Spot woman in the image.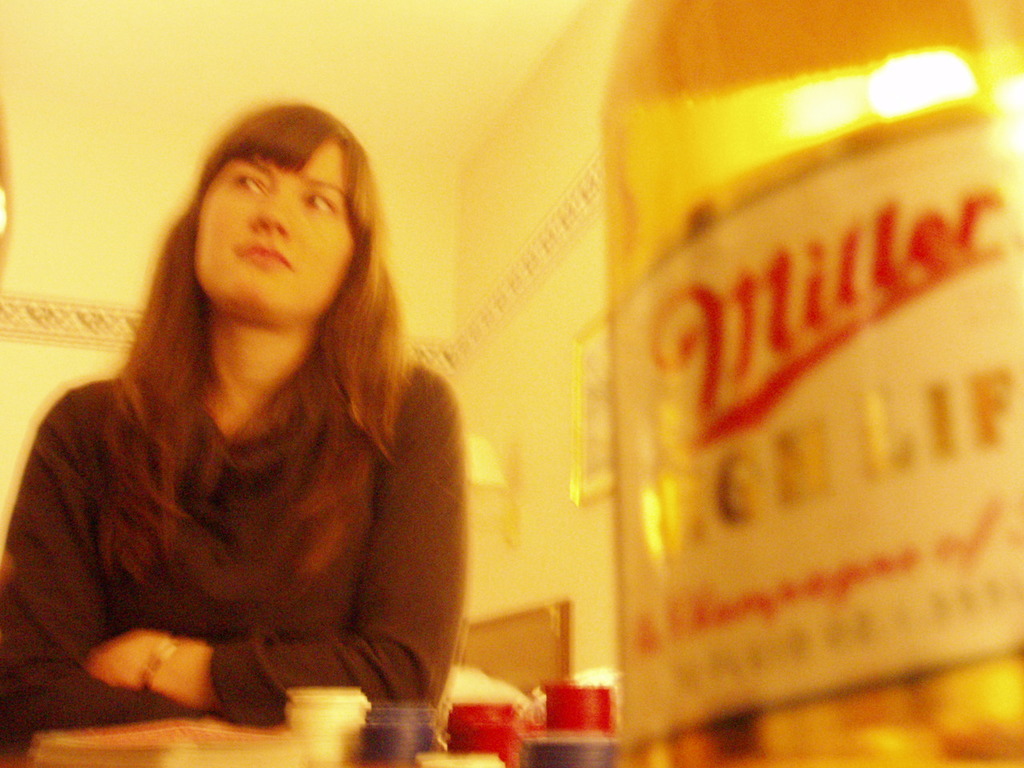
woman found at region(23, 92, 477, 765).
